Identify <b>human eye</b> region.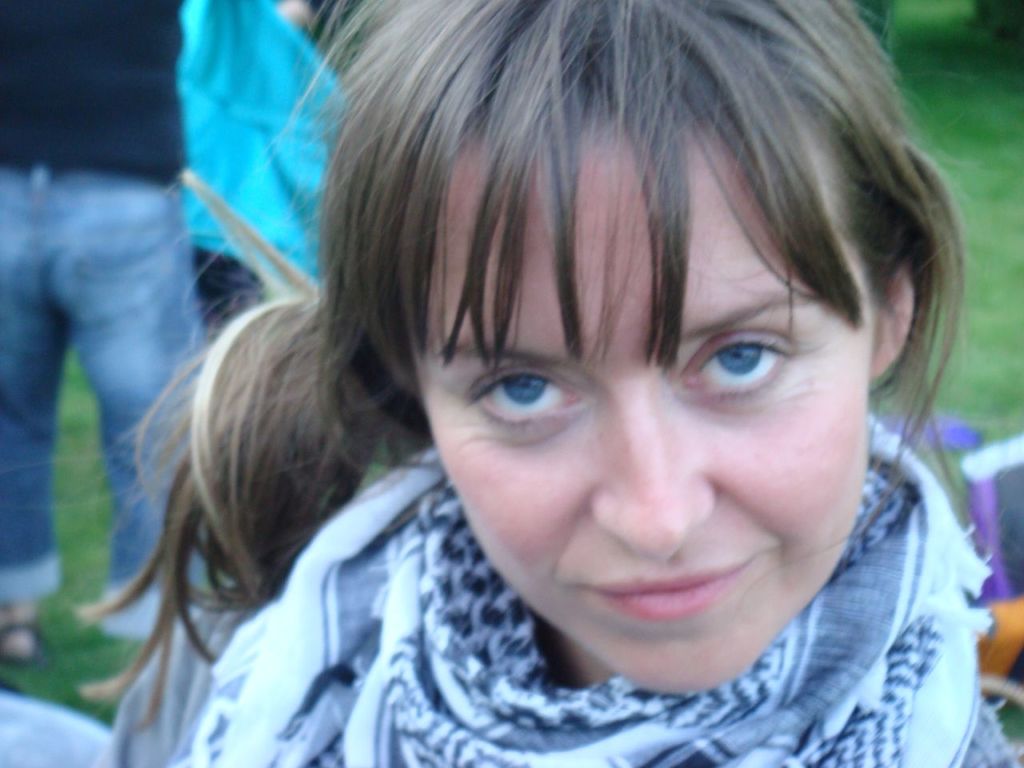
Region: {"x1": 470, "y1": 360, "x2": 586, "y2": 434}.
